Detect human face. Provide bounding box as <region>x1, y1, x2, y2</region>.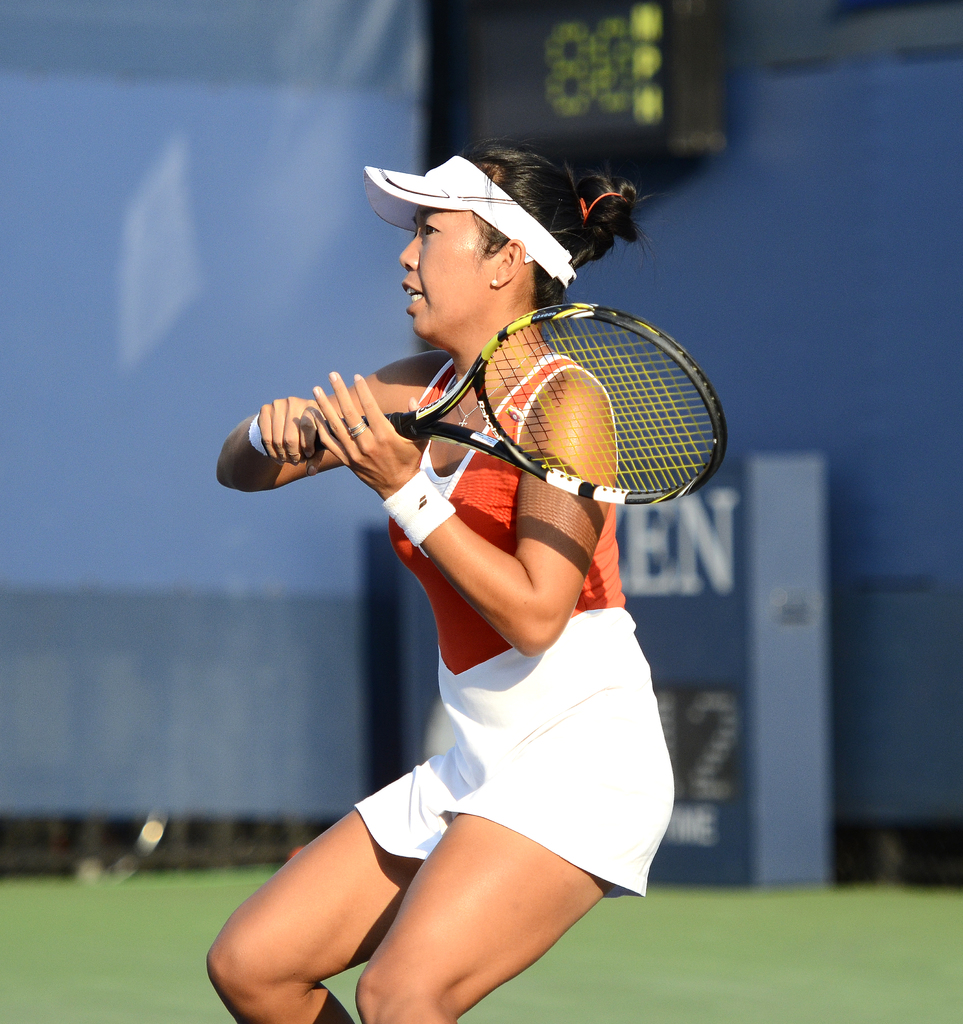
<region>396, 206, 489, 342</region>.
